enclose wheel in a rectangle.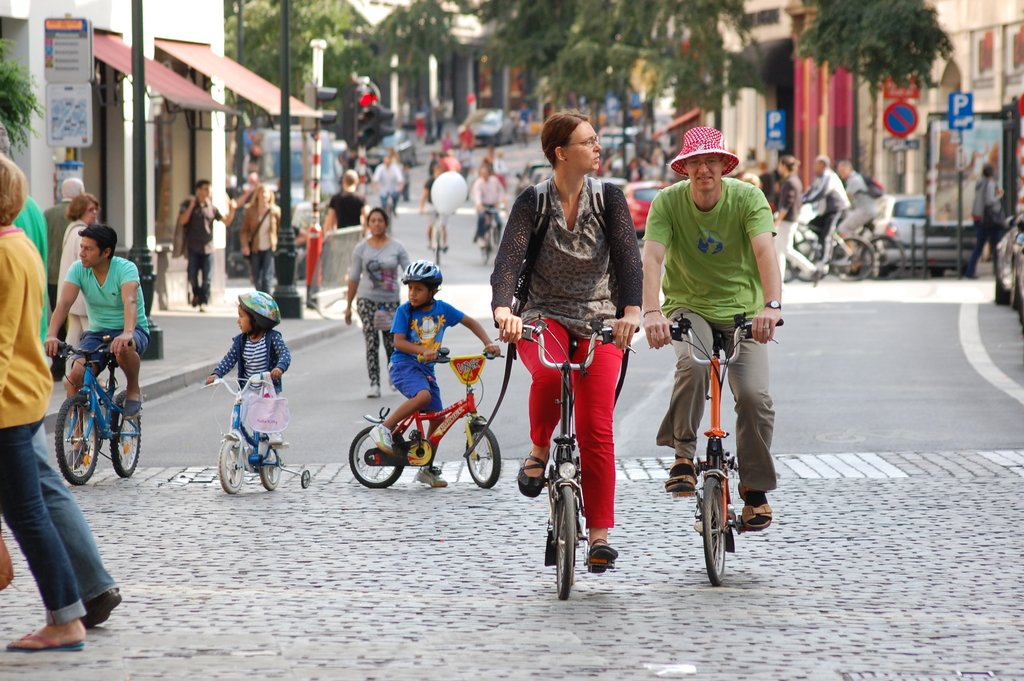
(56, 391, 102, 484).
